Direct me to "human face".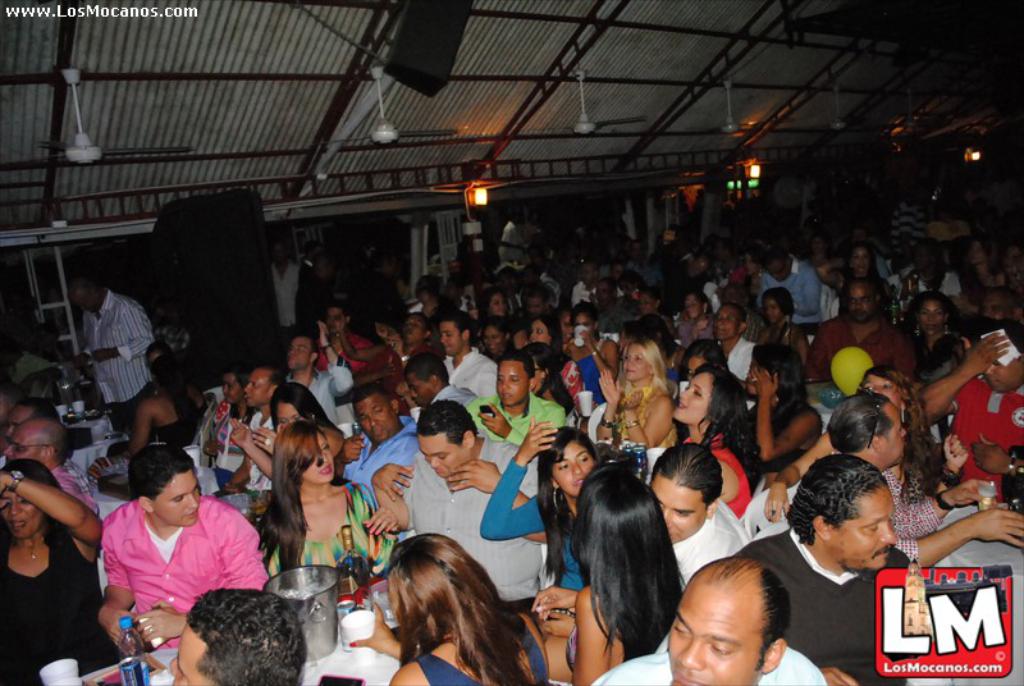
Direction: 422, 291, 440, 314.
